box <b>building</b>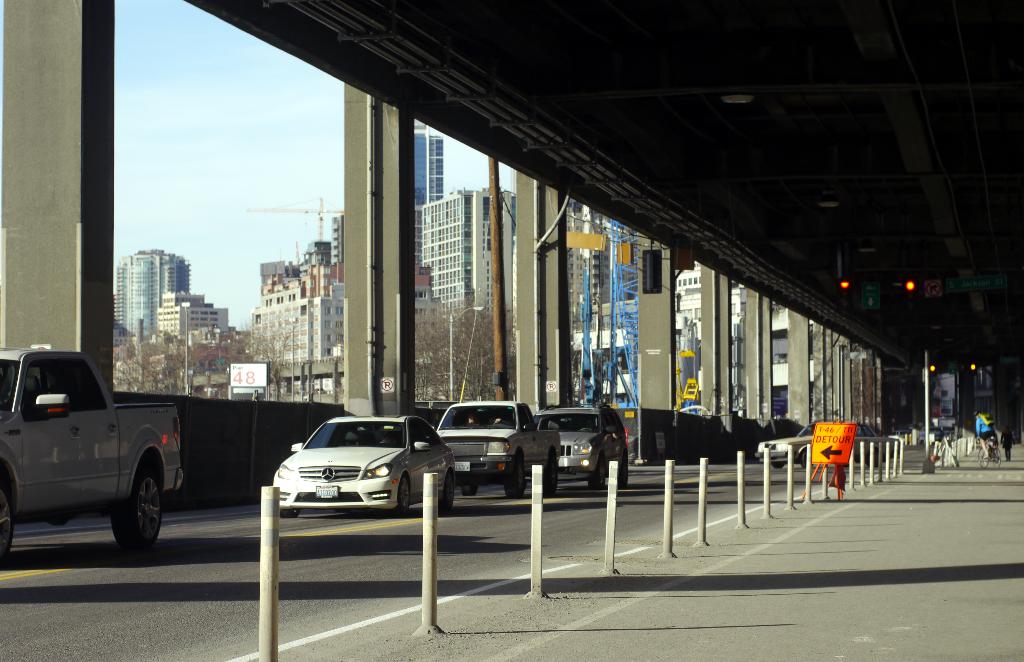
bbox=[407, 186, 517, 346]
